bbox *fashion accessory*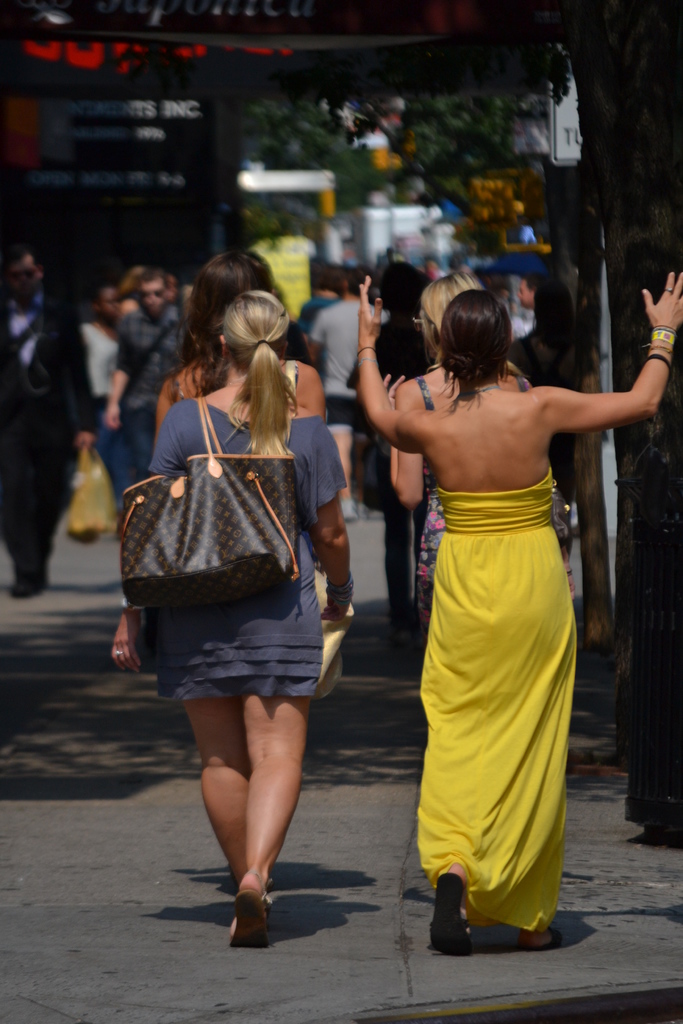
x1=358, y1=344, x2=374, y2=357
